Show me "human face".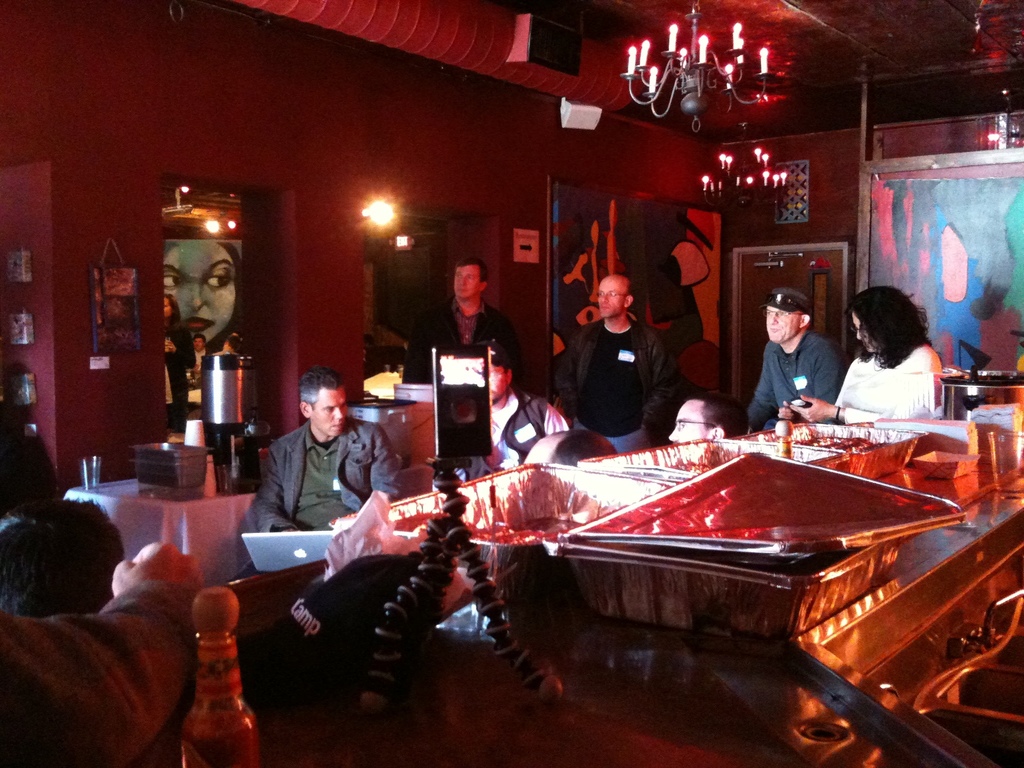
"human face" is here: 668, 401, 701, 445.
